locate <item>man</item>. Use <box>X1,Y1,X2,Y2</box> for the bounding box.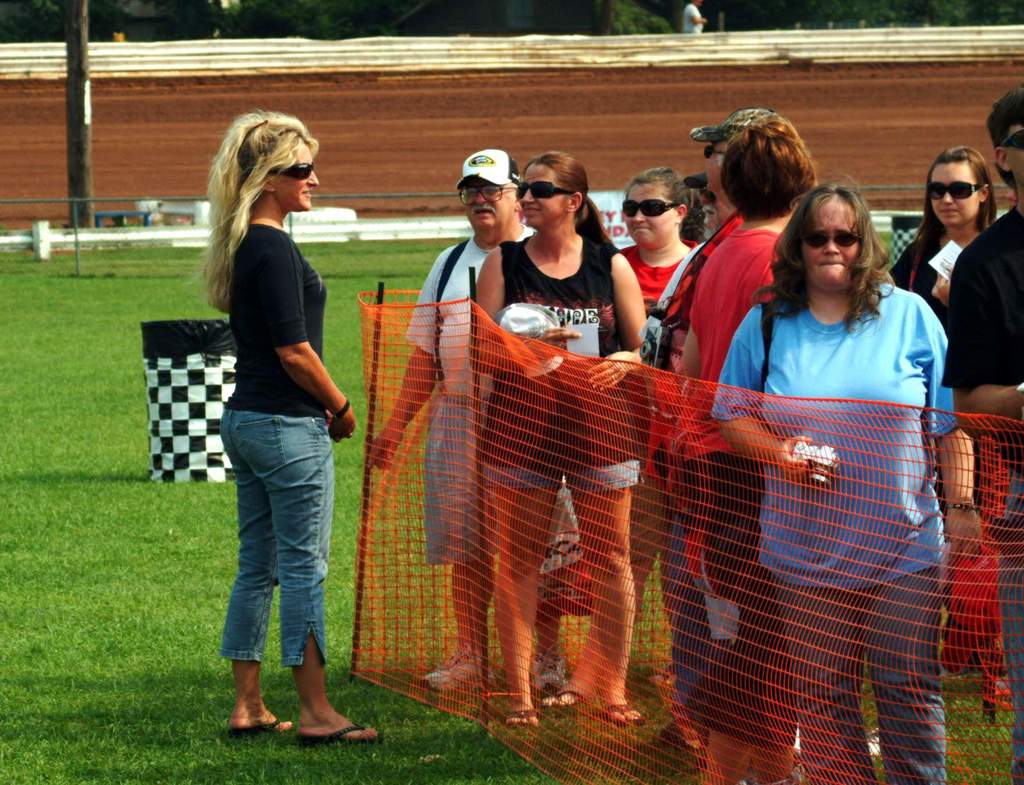
<box>936,86,1023,784</box>.
